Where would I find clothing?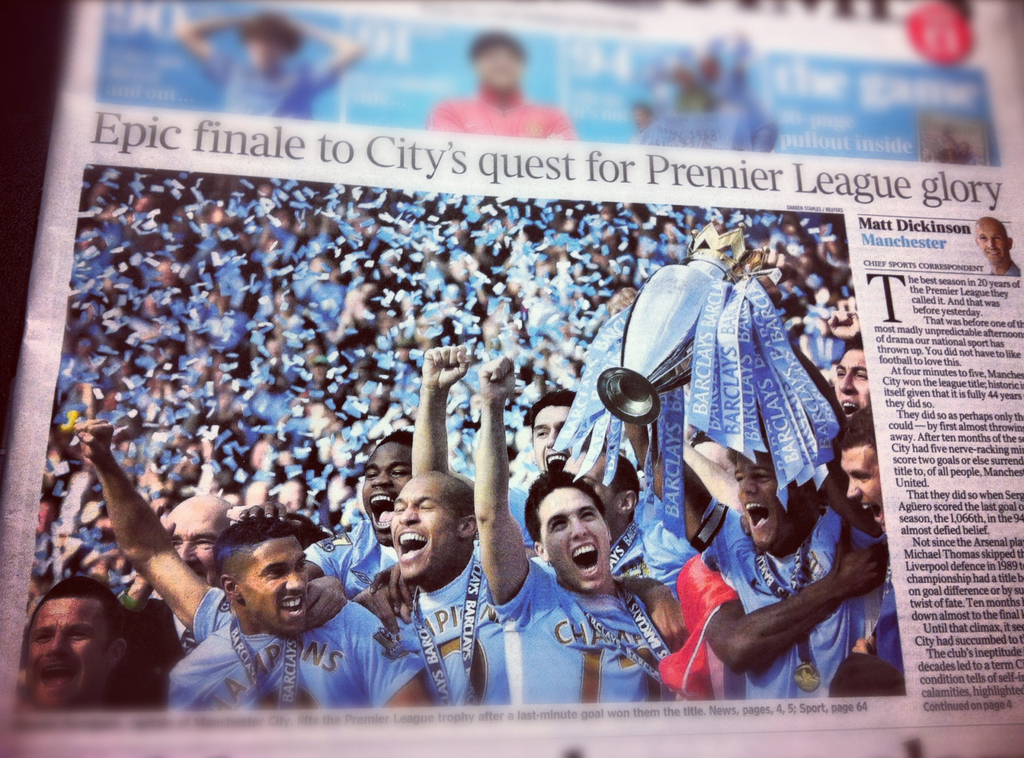
At [left=988, top=261, right=1018, bottom=276].
